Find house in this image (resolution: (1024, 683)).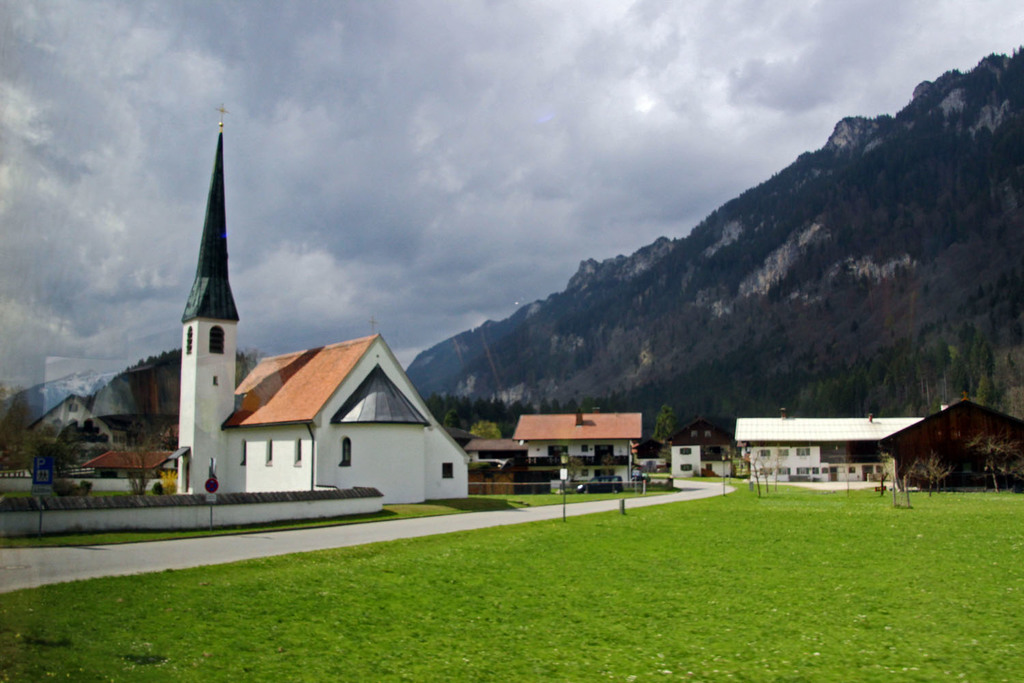
(513, 404, 644, 490).
